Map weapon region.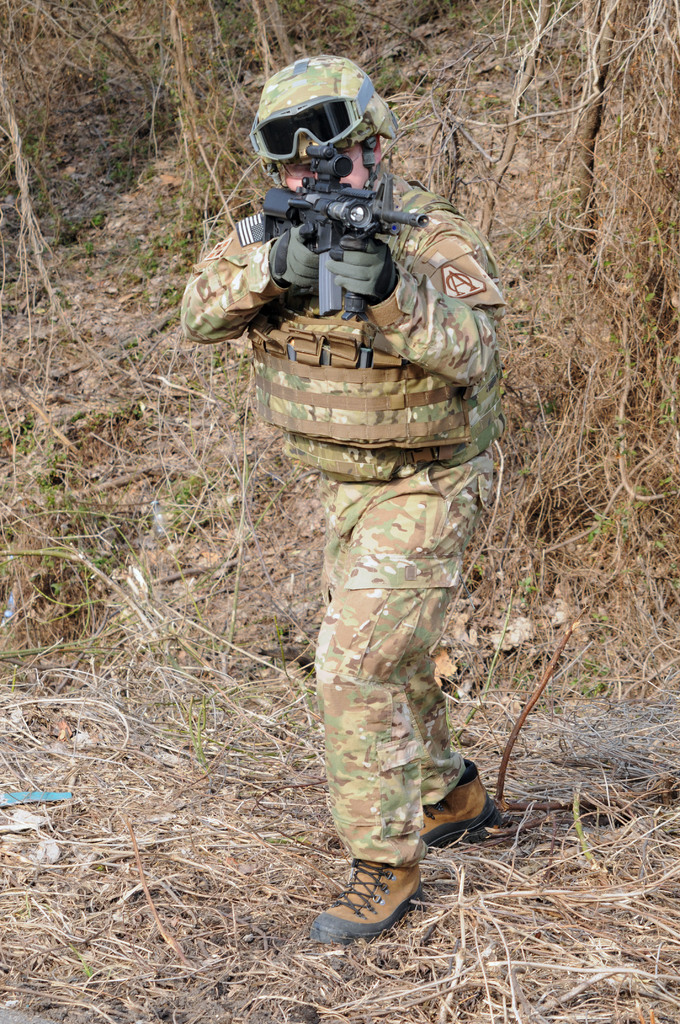
Mapped to <region>257, 132, 441, 325</region>.
